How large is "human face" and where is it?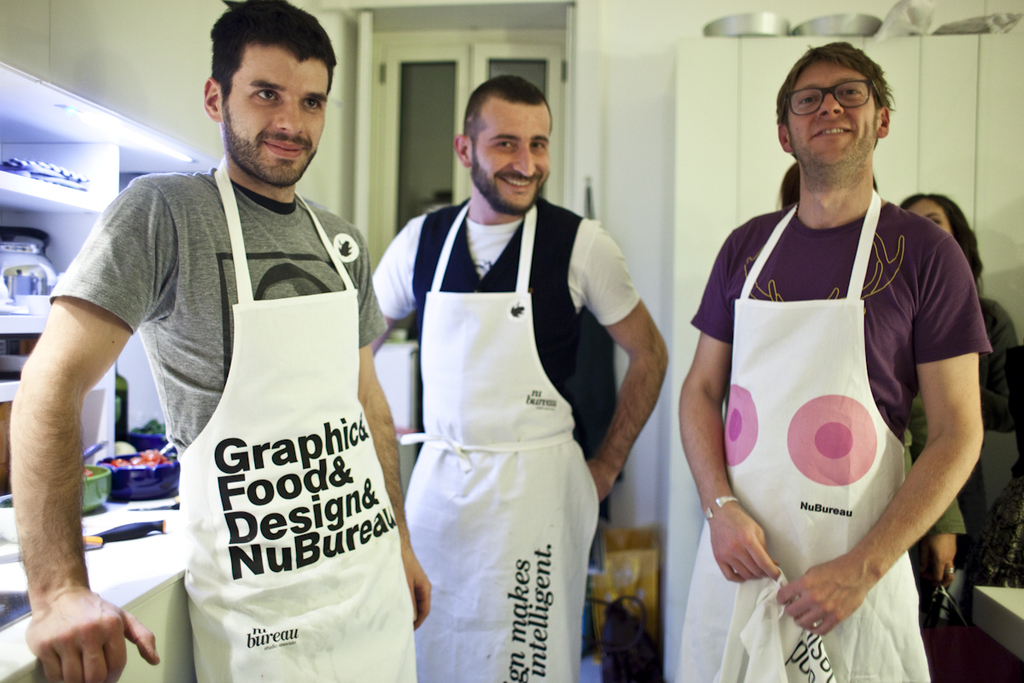
Bounding box: 786:56:878:166.
